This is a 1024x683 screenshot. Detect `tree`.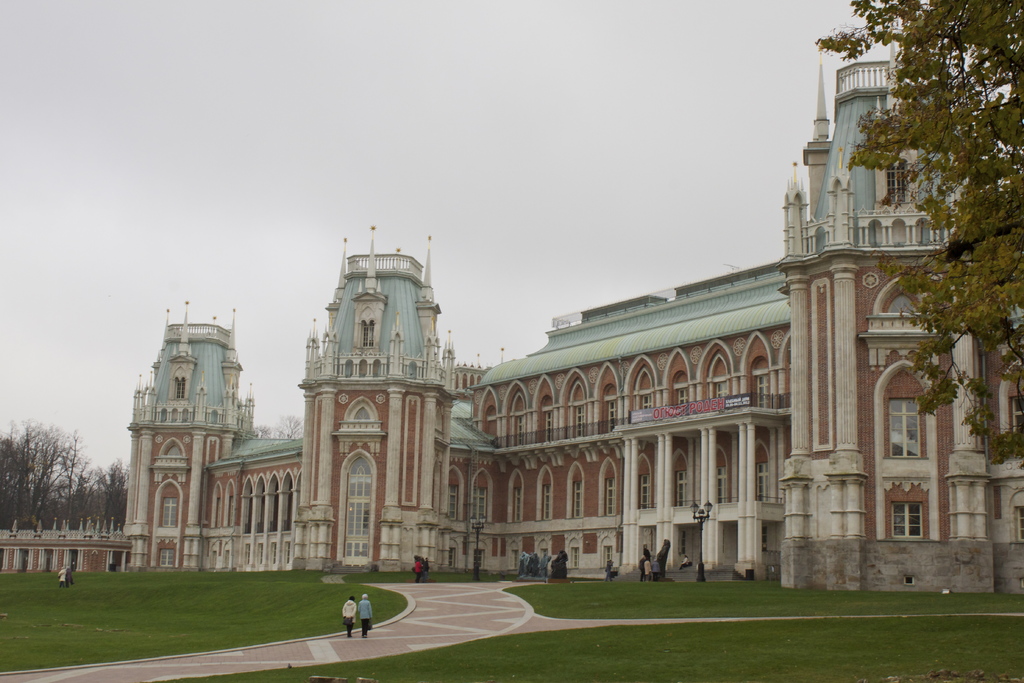
(255, 415, 303, 439).
